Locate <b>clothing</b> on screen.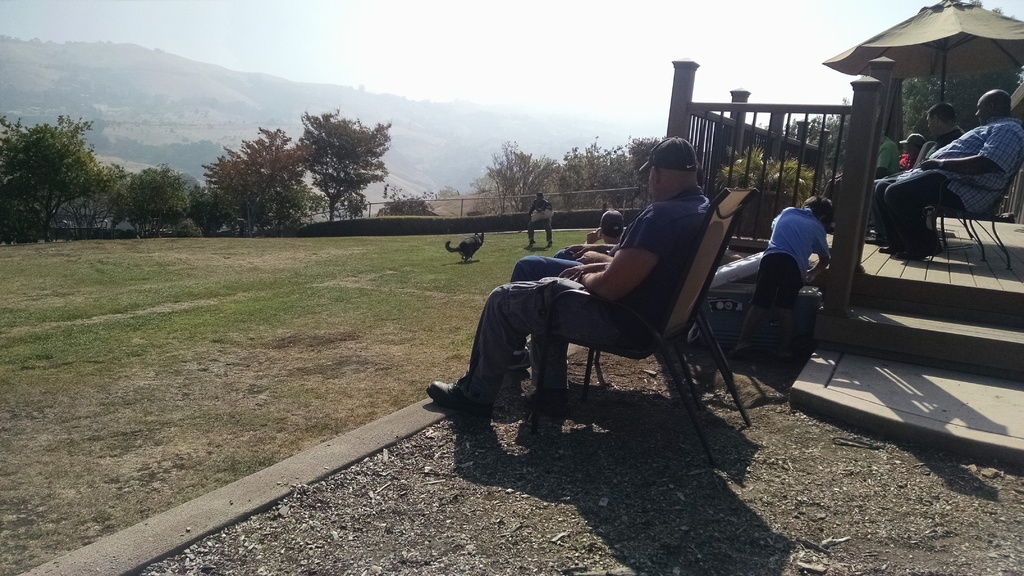
On screen at detection(746, 206, 828, 302).
